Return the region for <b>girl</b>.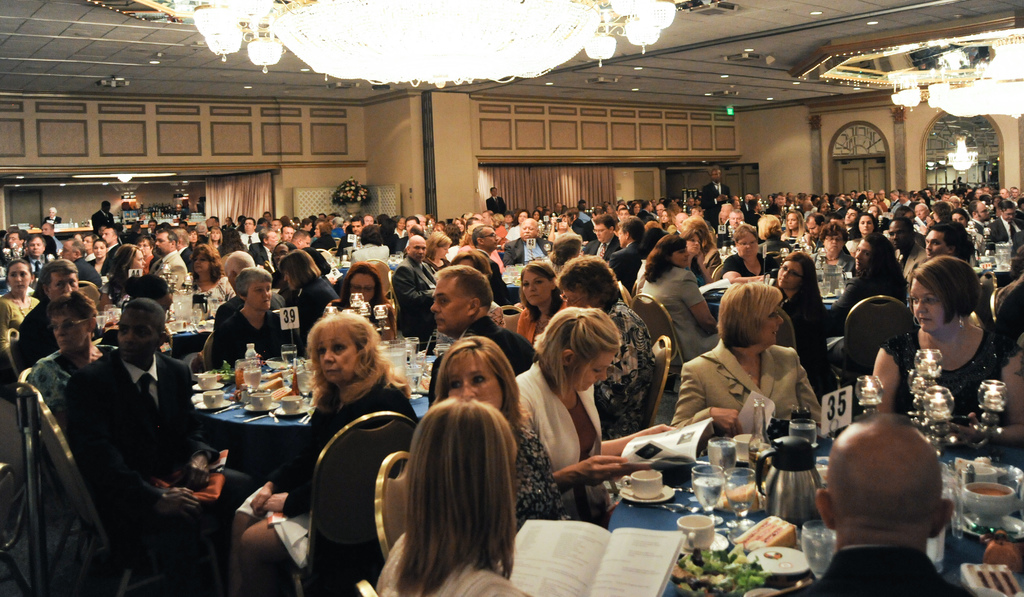
left=435, top=335, right=564, bottom=518.
